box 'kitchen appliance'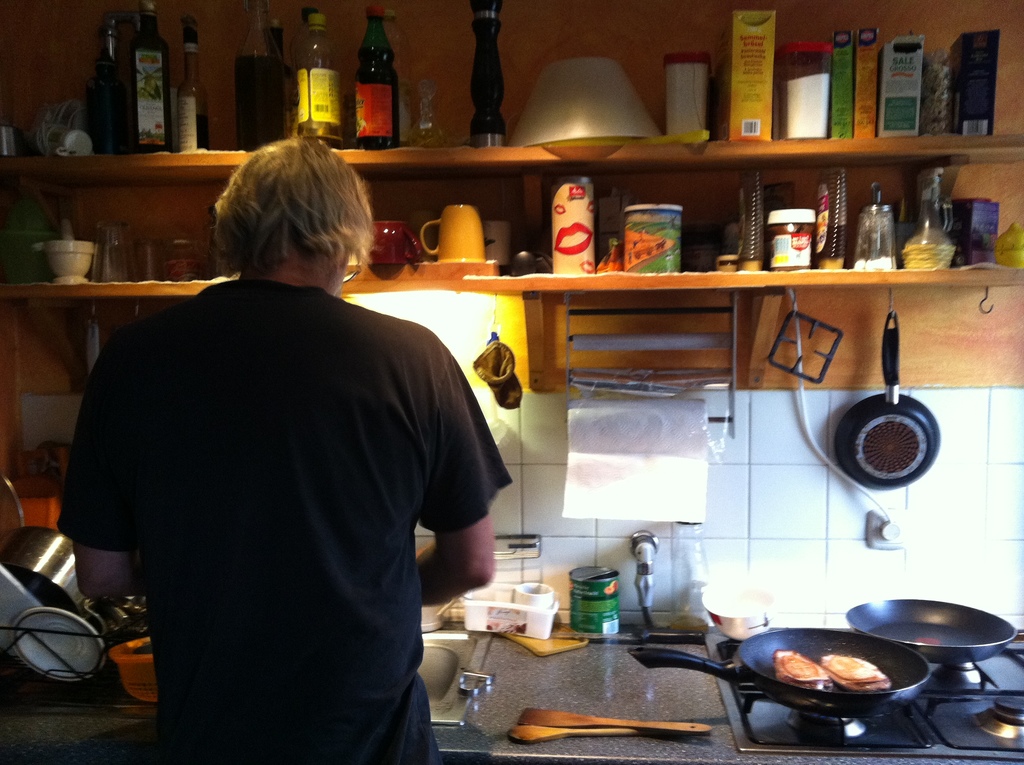
[628,634,932,716]
